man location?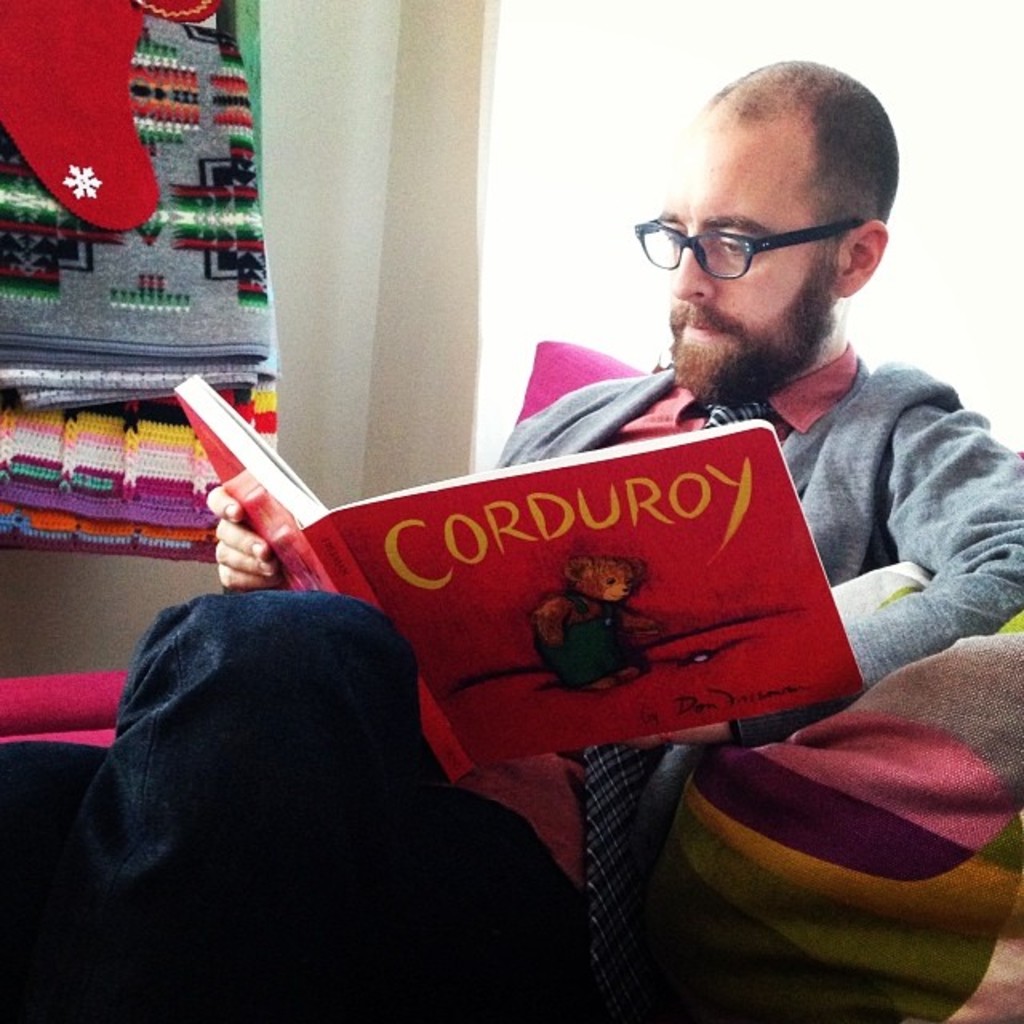
left=163, top=168, right=998, bottom=963
